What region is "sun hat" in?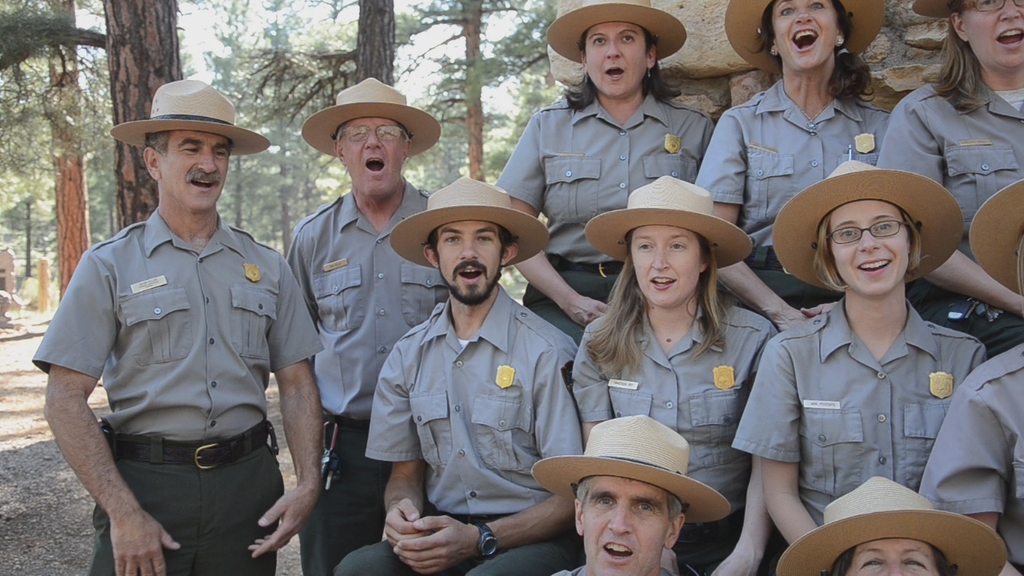
[left=386, top=172, right=553, bottom=268].
